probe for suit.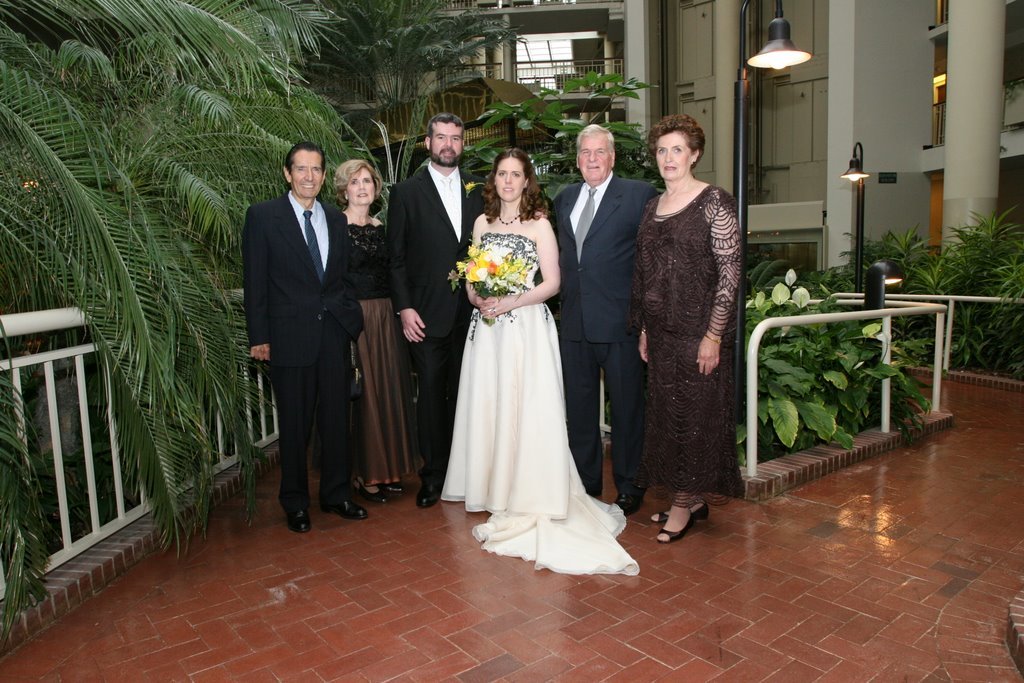
Probe result: 546:169:656:490.
